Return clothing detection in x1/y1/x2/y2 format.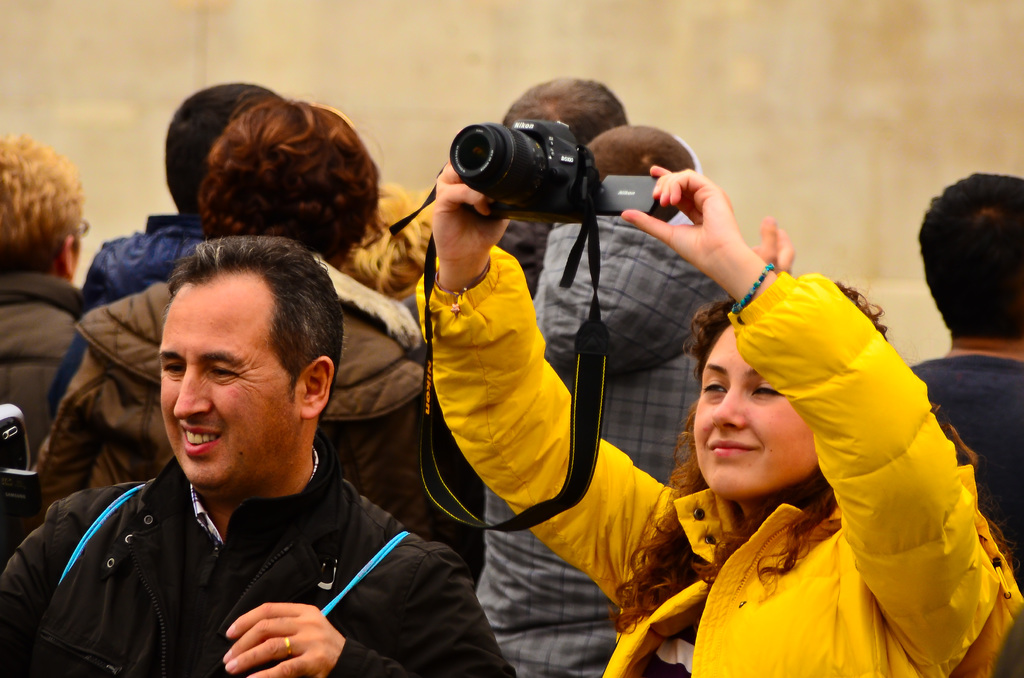
0/271/108/465.
